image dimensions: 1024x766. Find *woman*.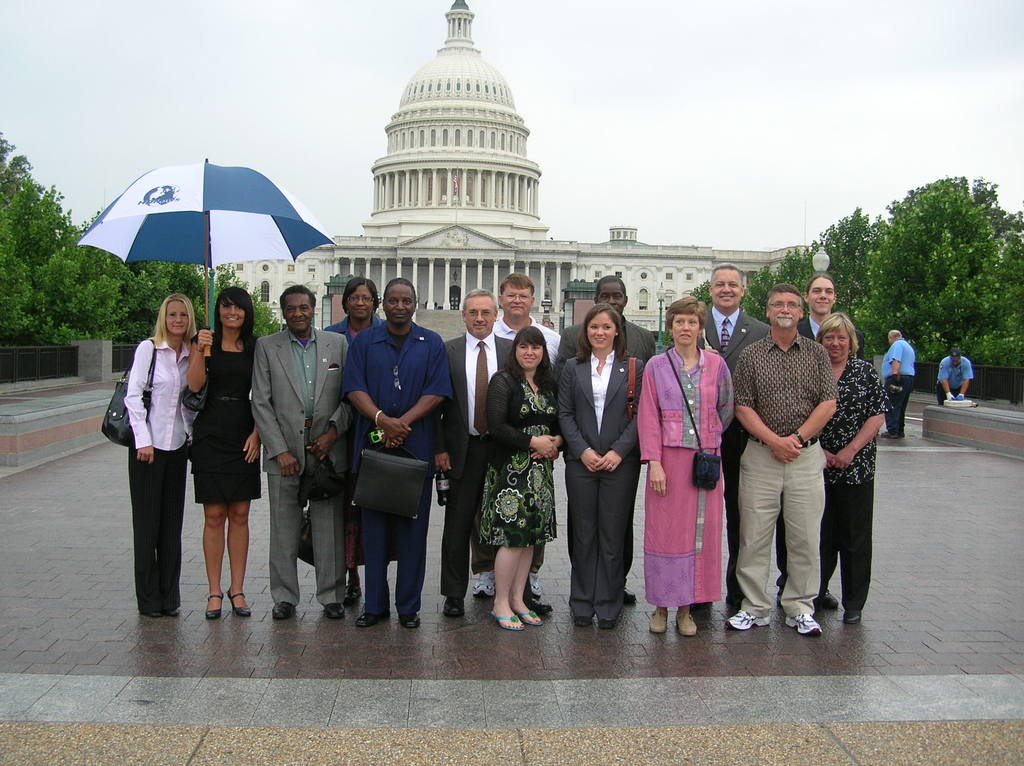
[652, 299, 737, 634].
